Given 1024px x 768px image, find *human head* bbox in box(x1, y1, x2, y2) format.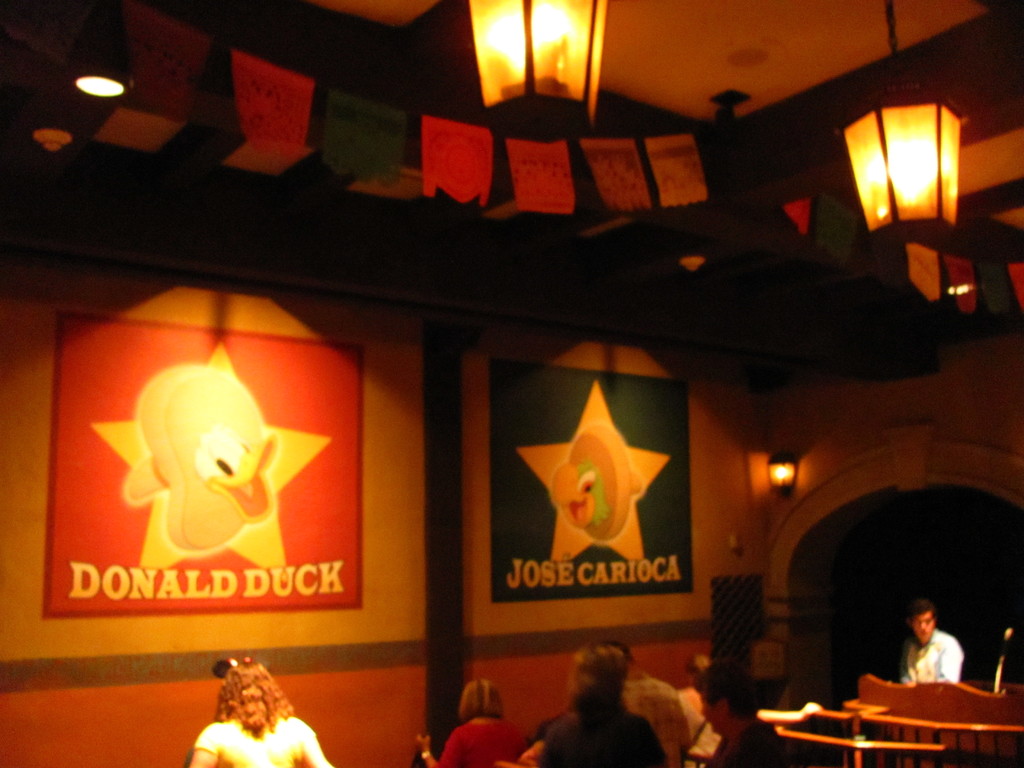
box(220, 663, 273, 724).
